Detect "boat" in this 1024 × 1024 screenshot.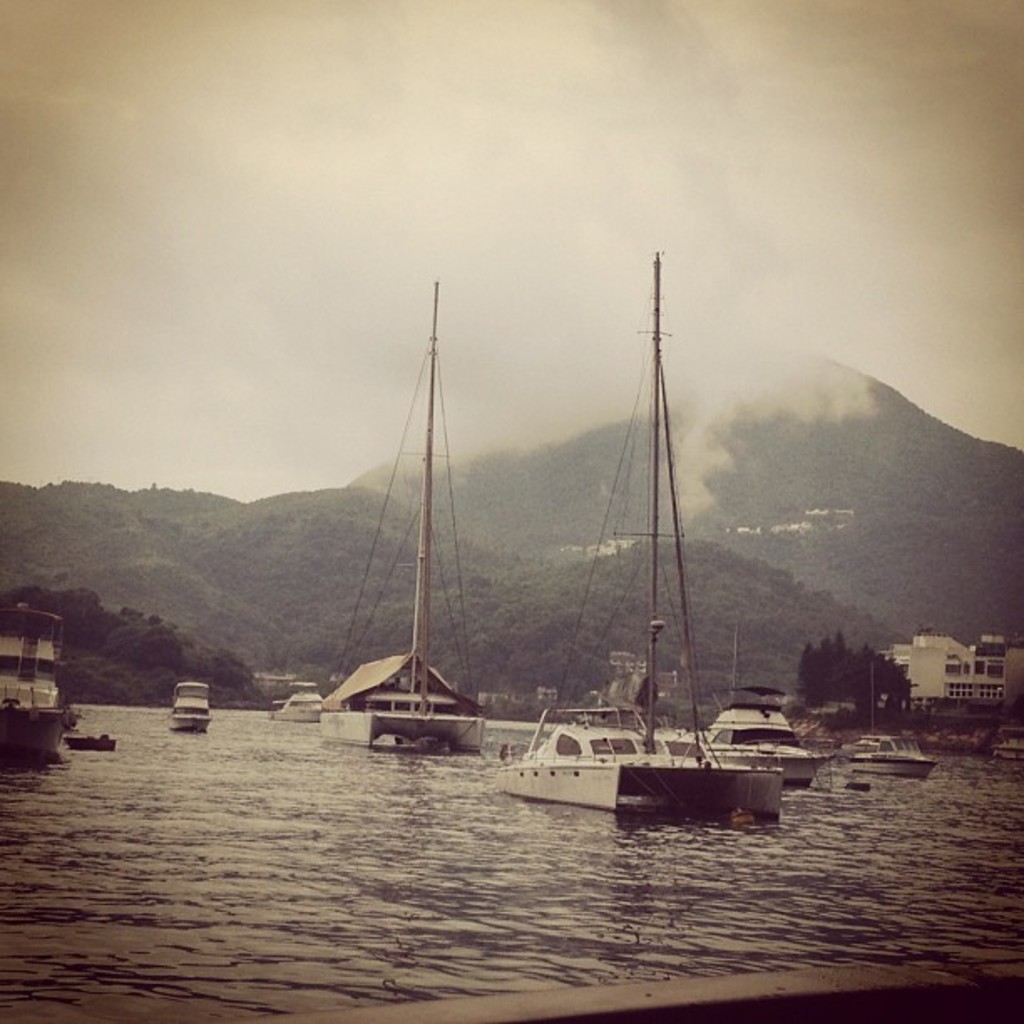
Detection: [507,340,806,840].
